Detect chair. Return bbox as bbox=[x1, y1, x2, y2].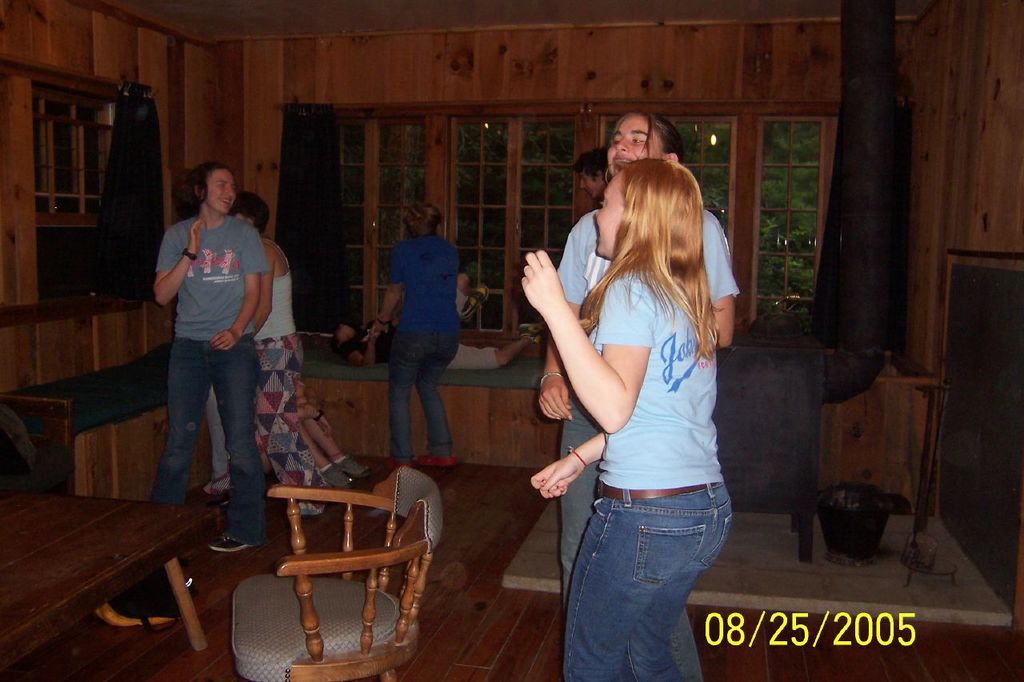
bbox=[243, 458, 432, 664].
